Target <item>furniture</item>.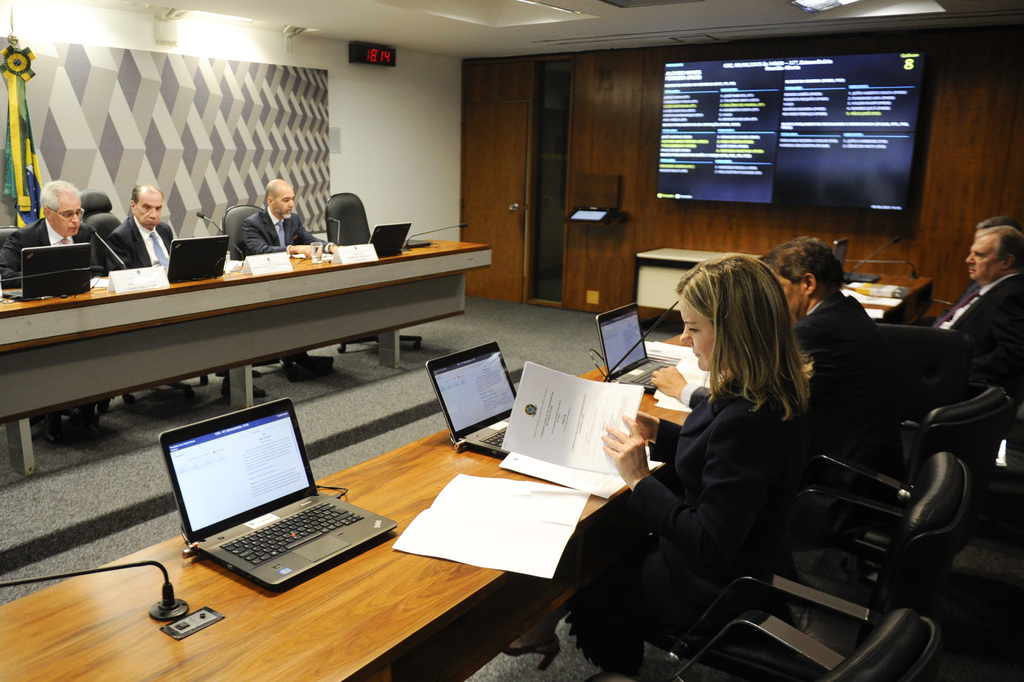
Target region: bbox=(0, 330, 732, 681).
